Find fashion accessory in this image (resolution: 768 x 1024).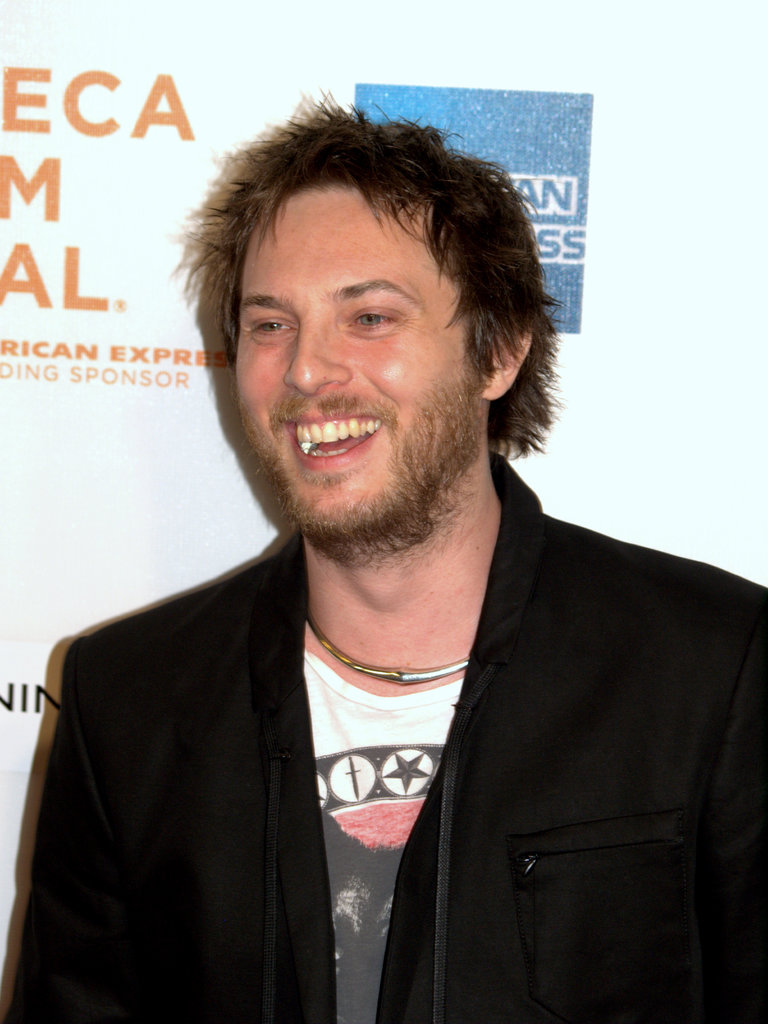
BBox(306, 622, 471, 689).
